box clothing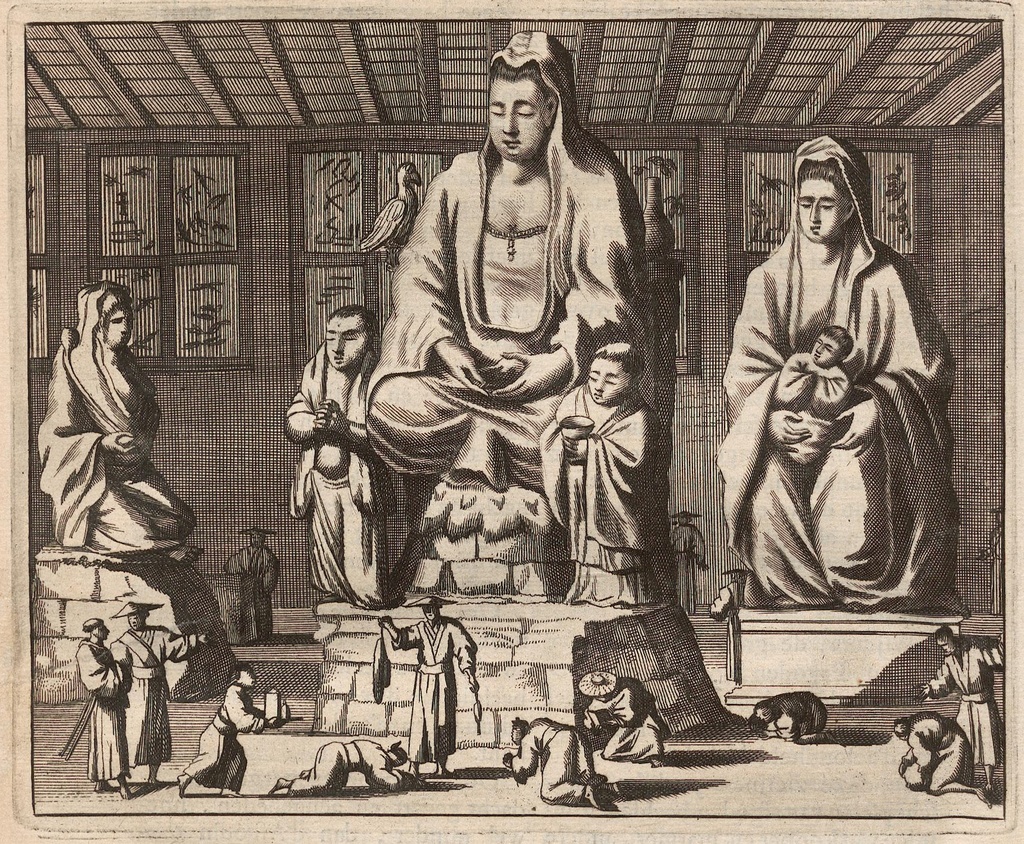
935,630,1005,790
